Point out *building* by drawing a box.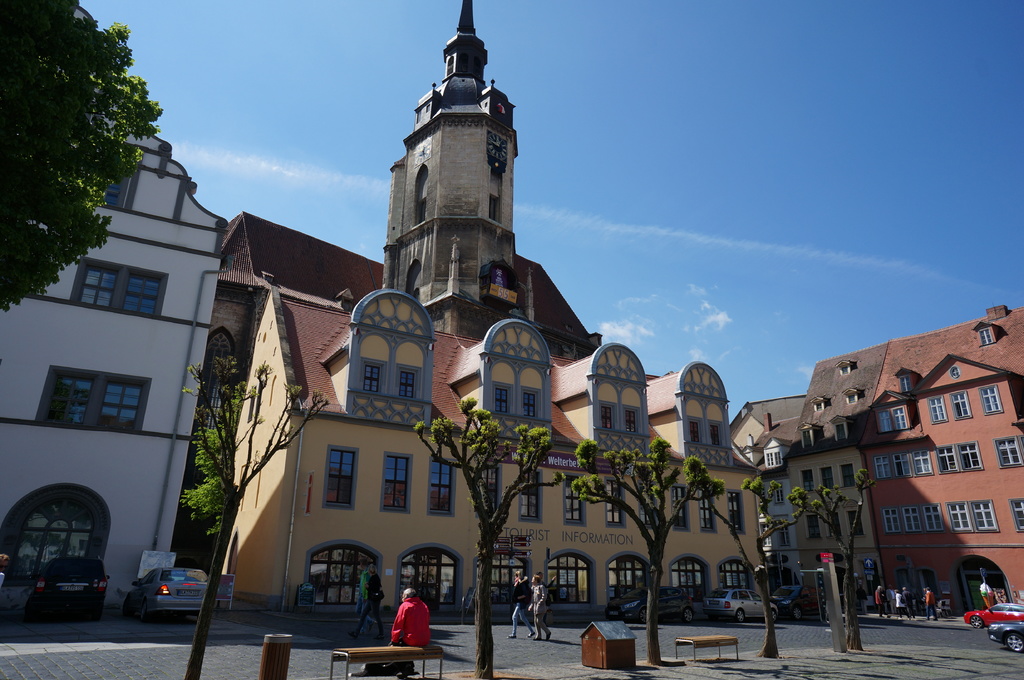
(728,303,1023,617).
